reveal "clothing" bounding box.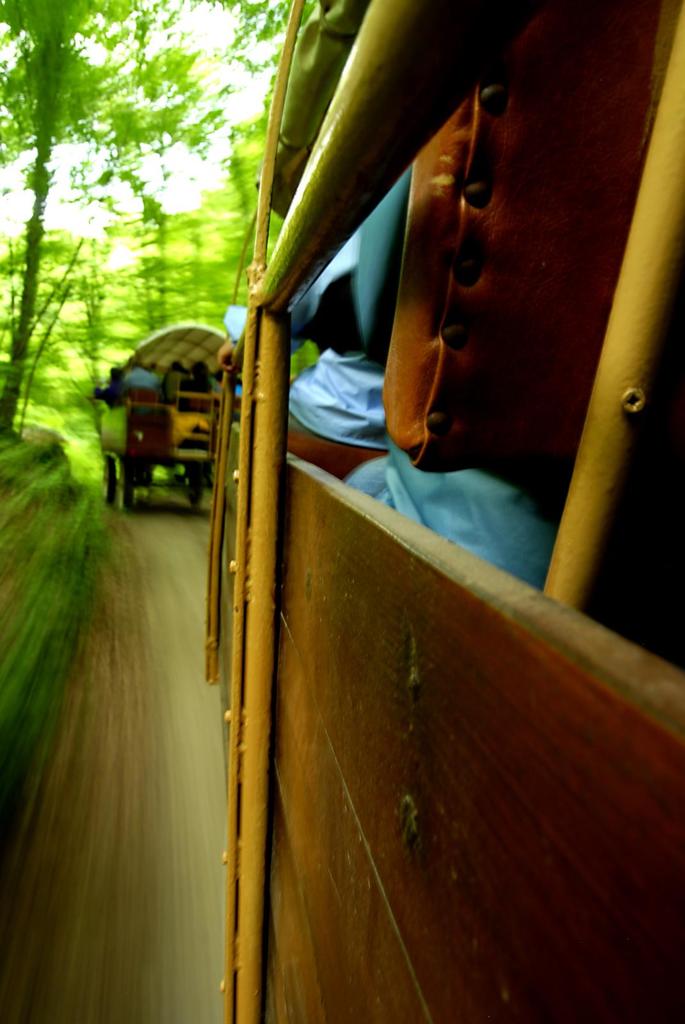
Revealed: x1=125, y1=365, x2=155, y2=390.
